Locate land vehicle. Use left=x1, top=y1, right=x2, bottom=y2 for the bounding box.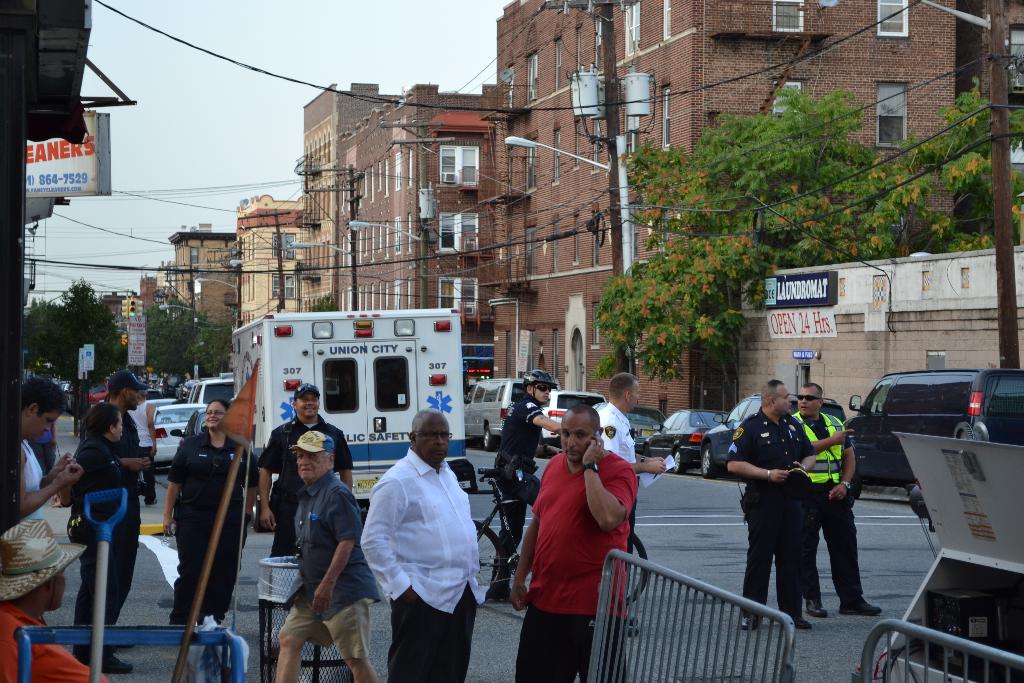
left=644, top=406, right=730, bottom=477.
